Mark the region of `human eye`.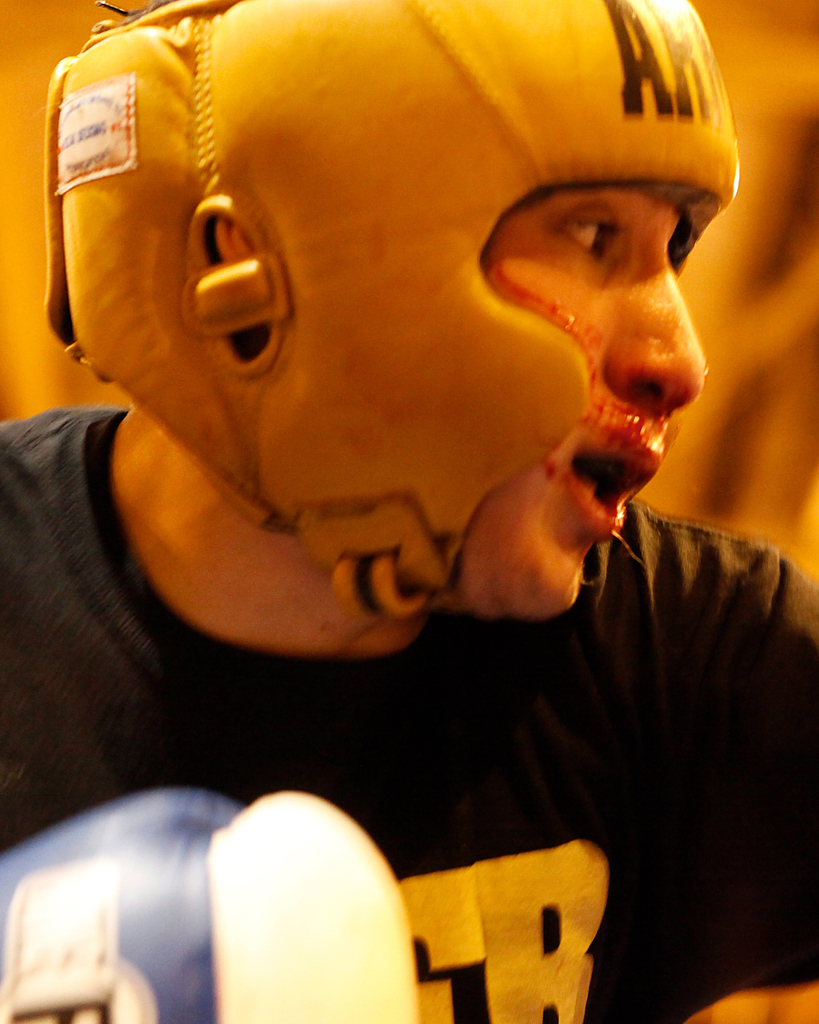
Region: [x1=557, y1=177, x2=664, y2=272].
